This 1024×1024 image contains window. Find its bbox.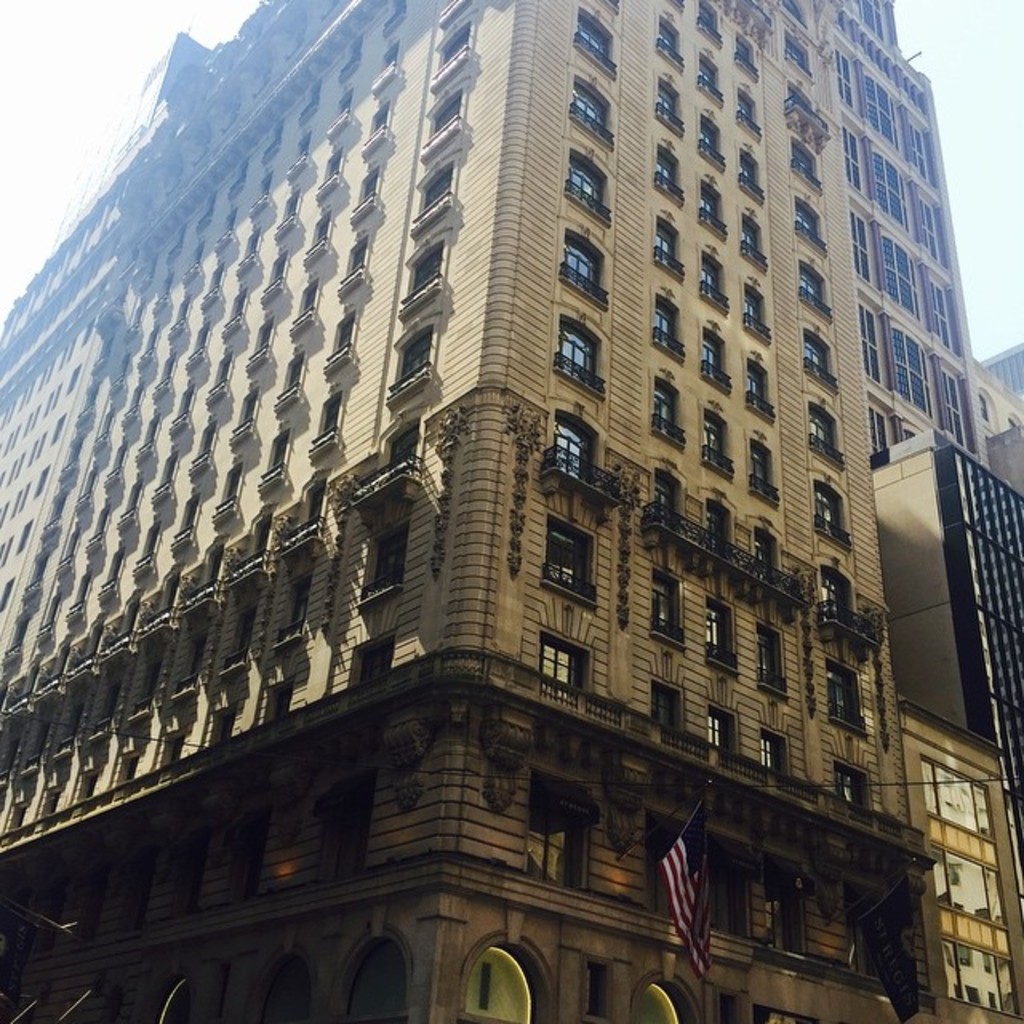
box=[755, 728, 786, 776].
